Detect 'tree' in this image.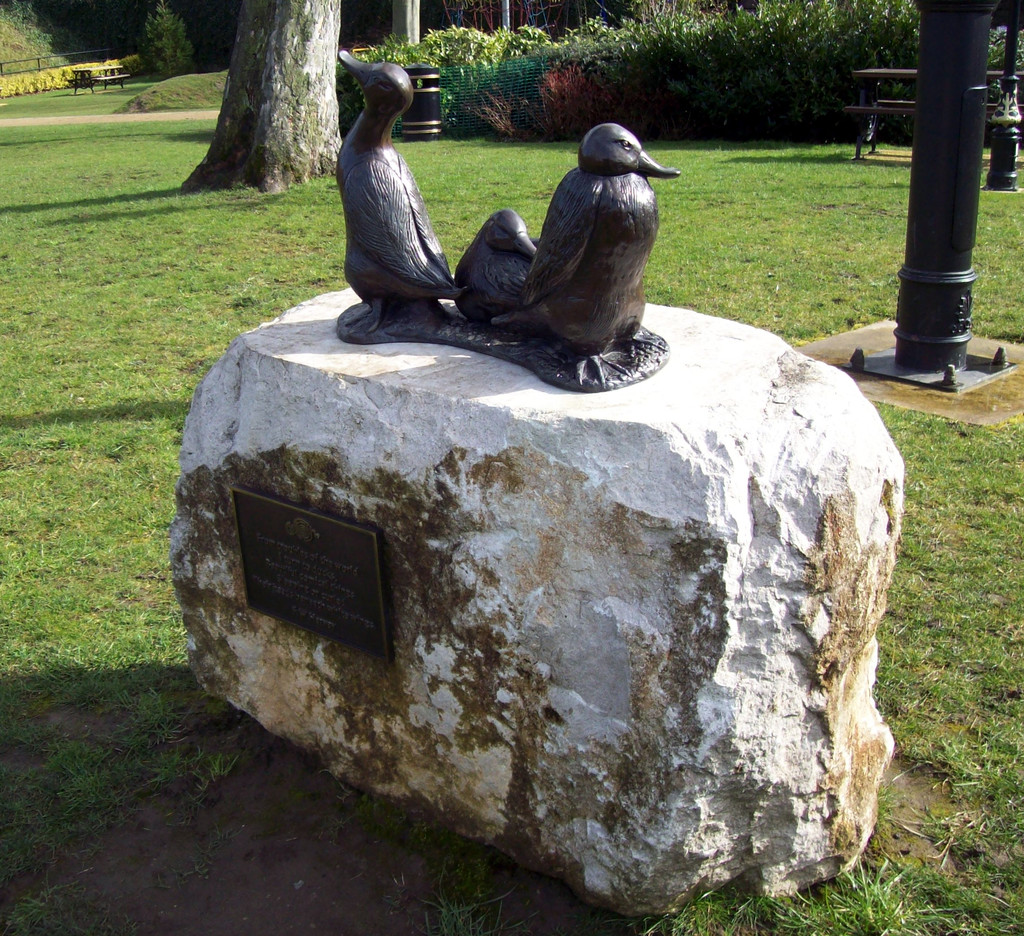
Detection: region(180, 0, 340, 200).
